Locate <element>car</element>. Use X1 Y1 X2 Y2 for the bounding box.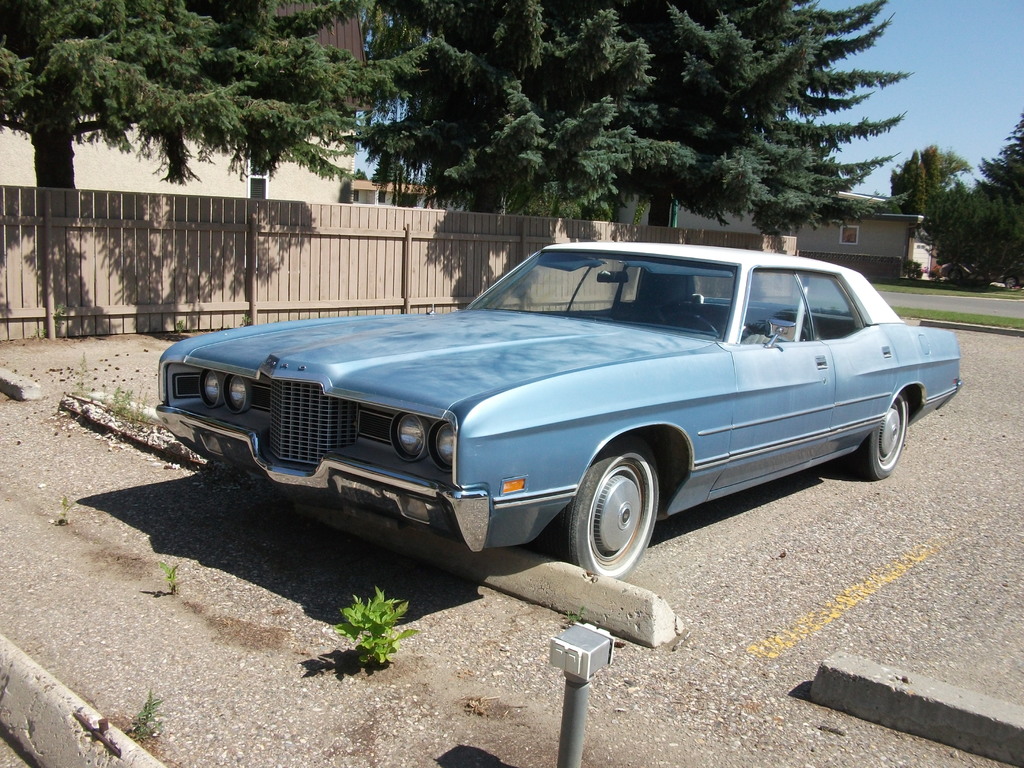
154 243 957 580.
